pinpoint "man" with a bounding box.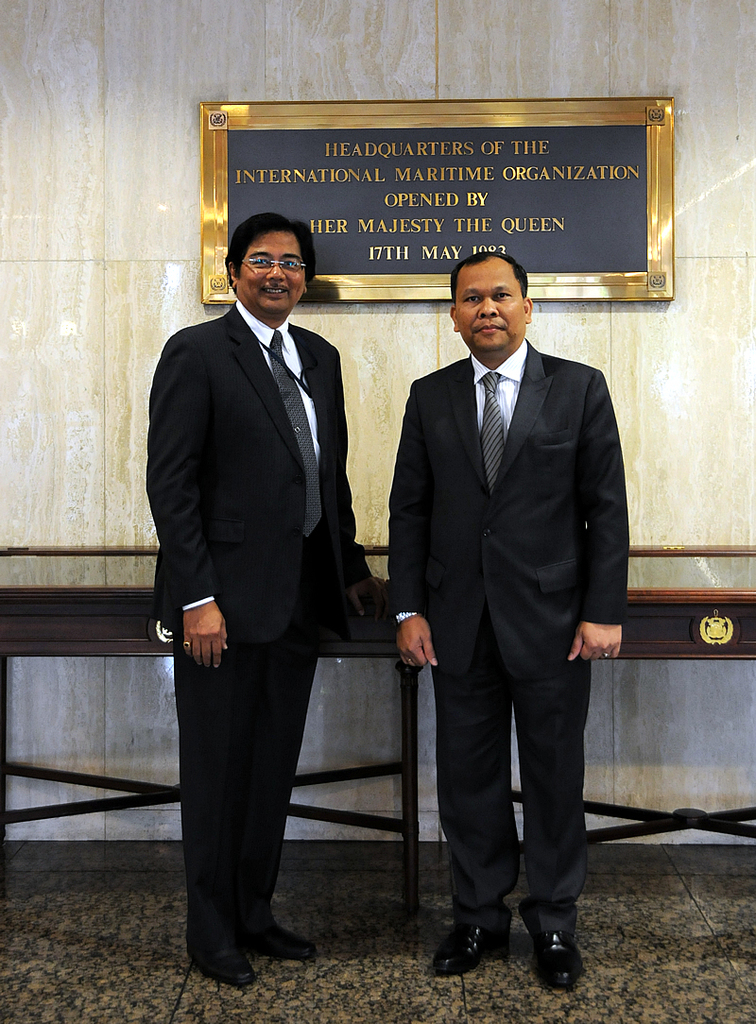
[367, 163, 628, 984].
